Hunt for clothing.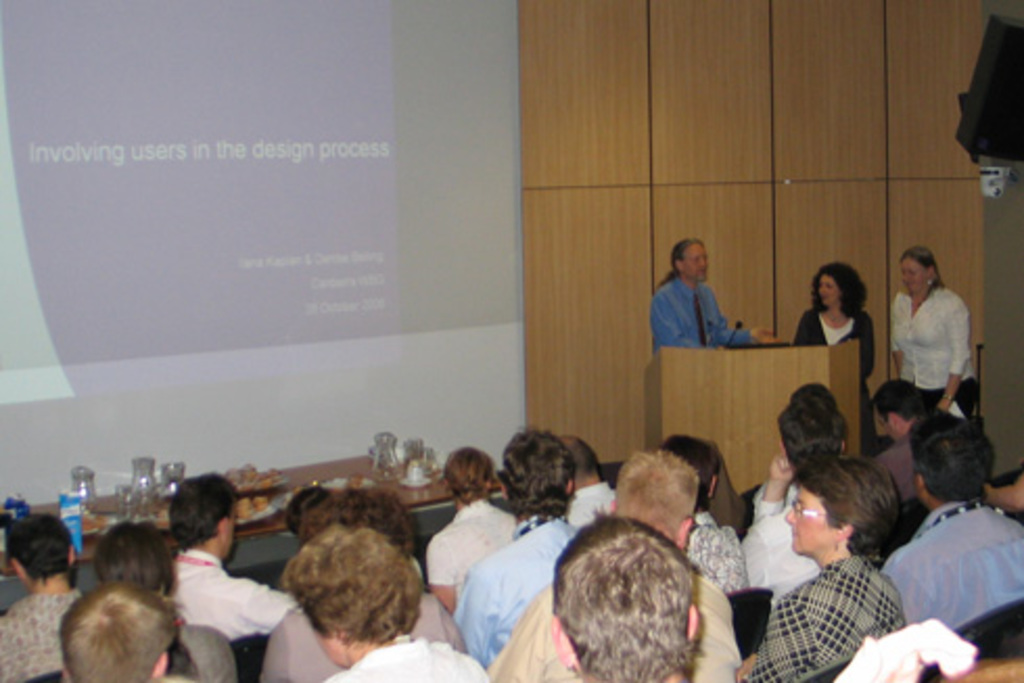
Hunted down at <box>792,305,876,451</box>.
